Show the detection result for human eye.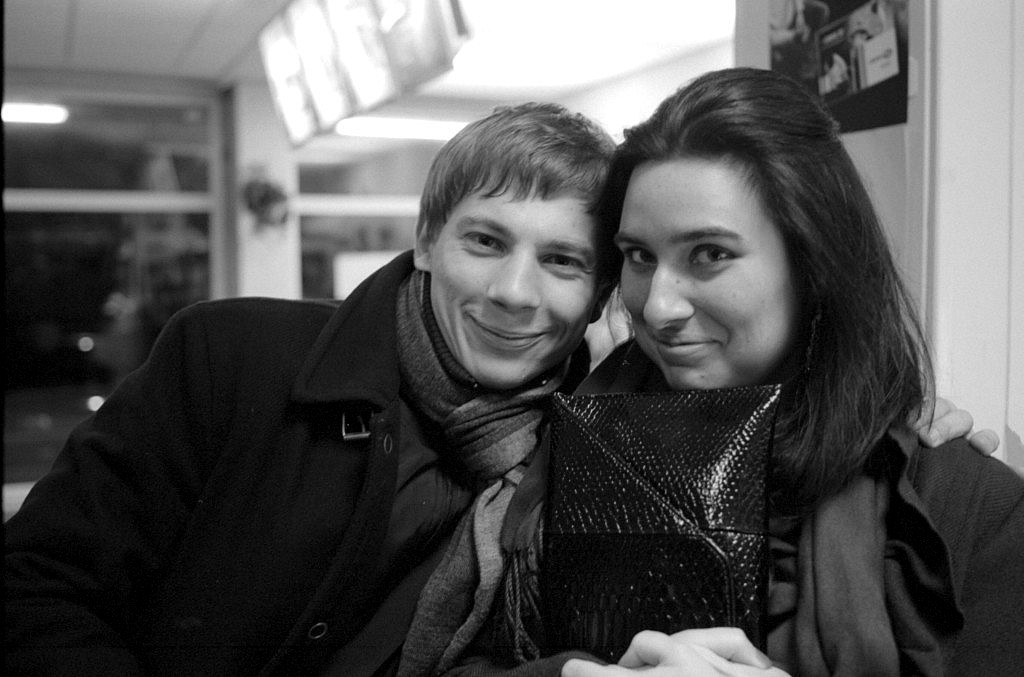
l=536, t=246, r=586, b=274.
